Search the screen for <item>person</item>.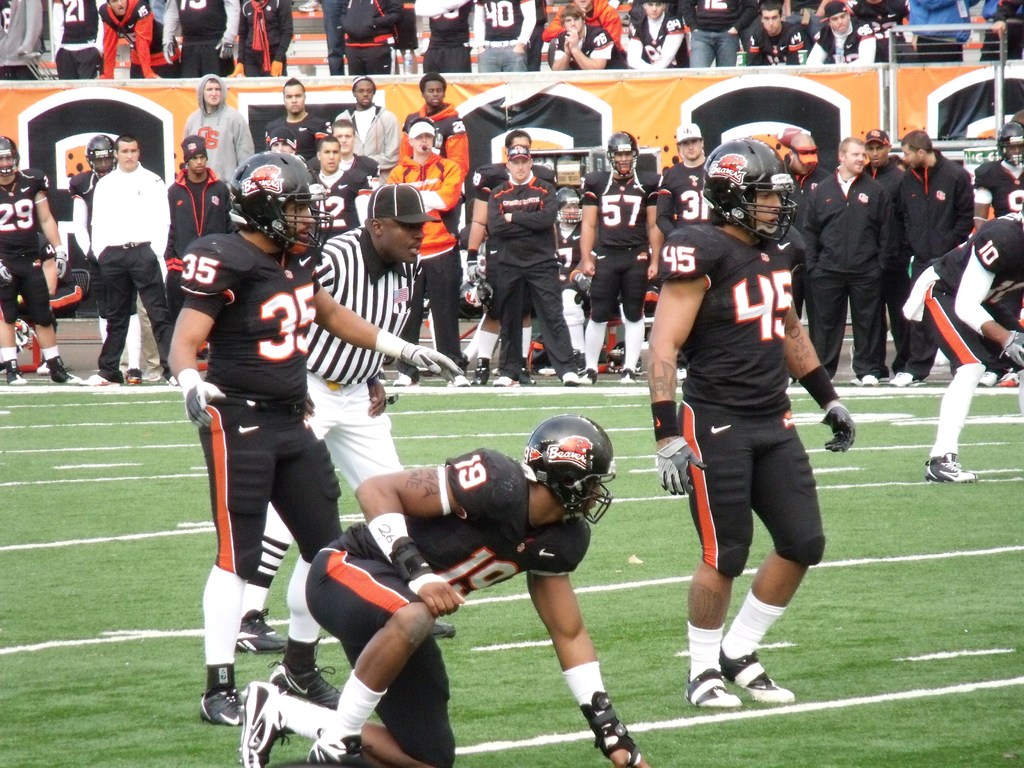
Found at 78/136/170/400.
